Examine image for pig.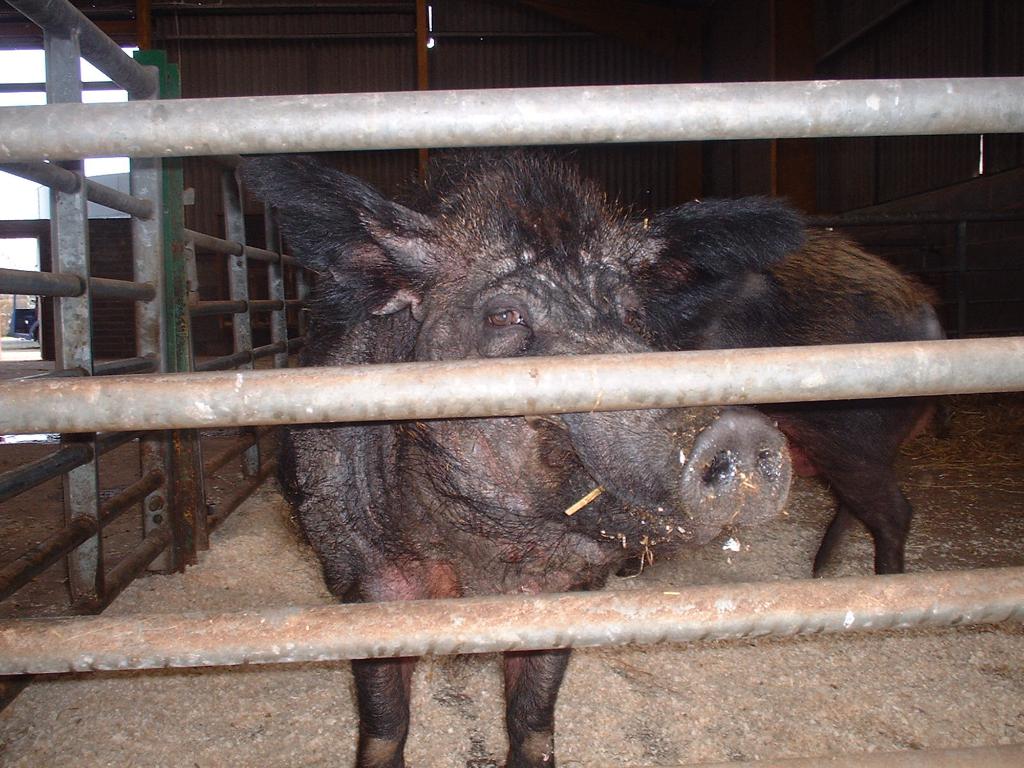
Examination result: detection(234, 145, 796, 767).
